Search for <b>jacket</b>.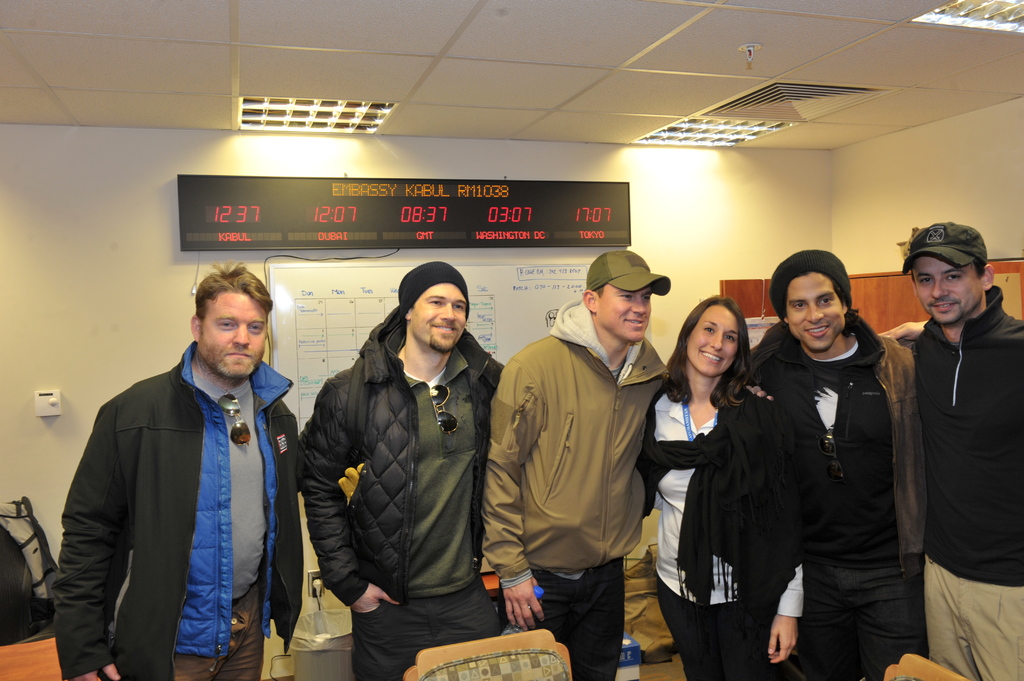
Found at 742,311,927,571.
